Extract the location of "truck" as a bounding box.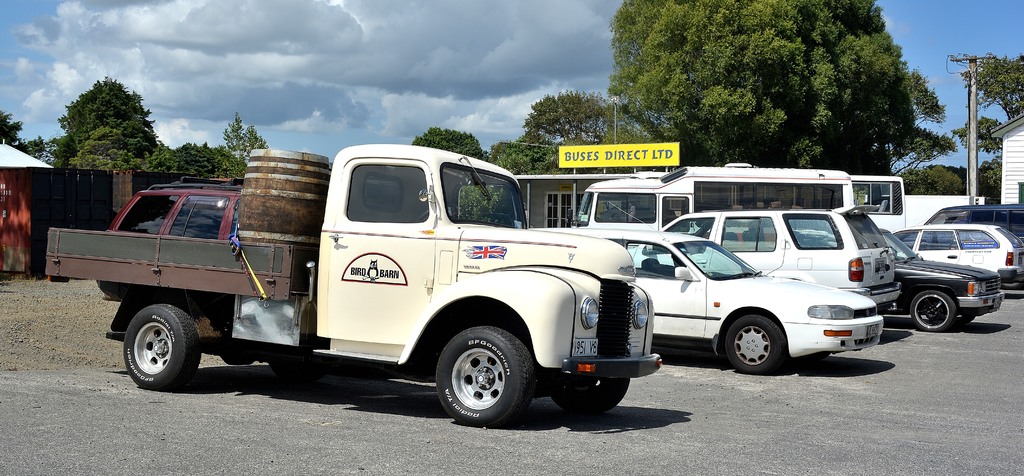
l=851, t=170, r=904, b=240.
